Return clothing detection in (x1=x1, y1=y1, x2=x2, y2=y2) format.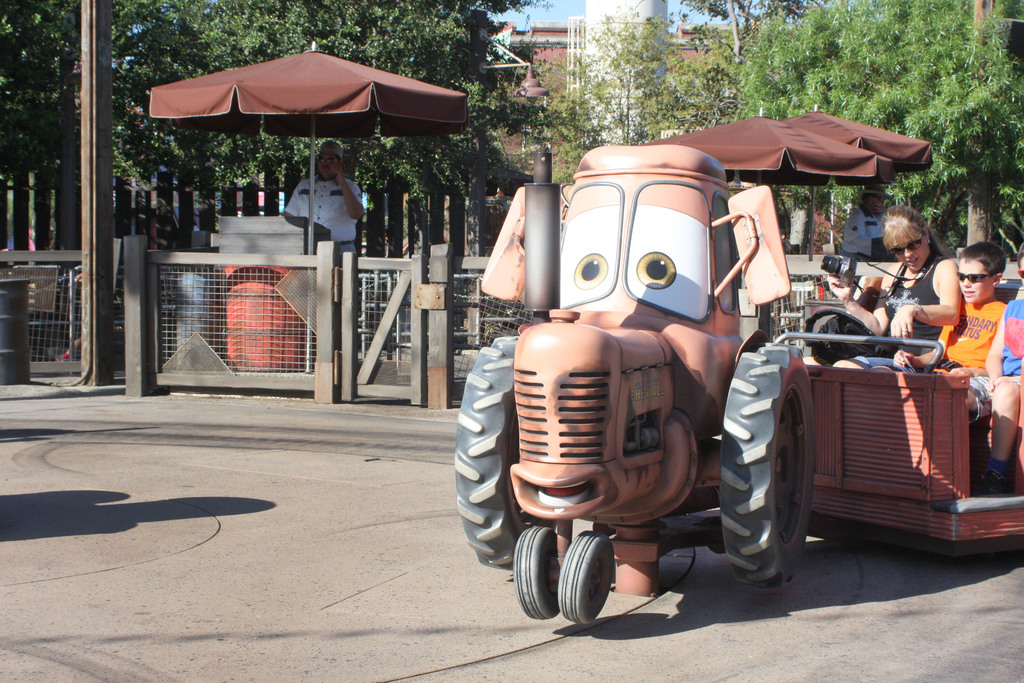
(x1=847, y1=205, x2=886, y2=258).
